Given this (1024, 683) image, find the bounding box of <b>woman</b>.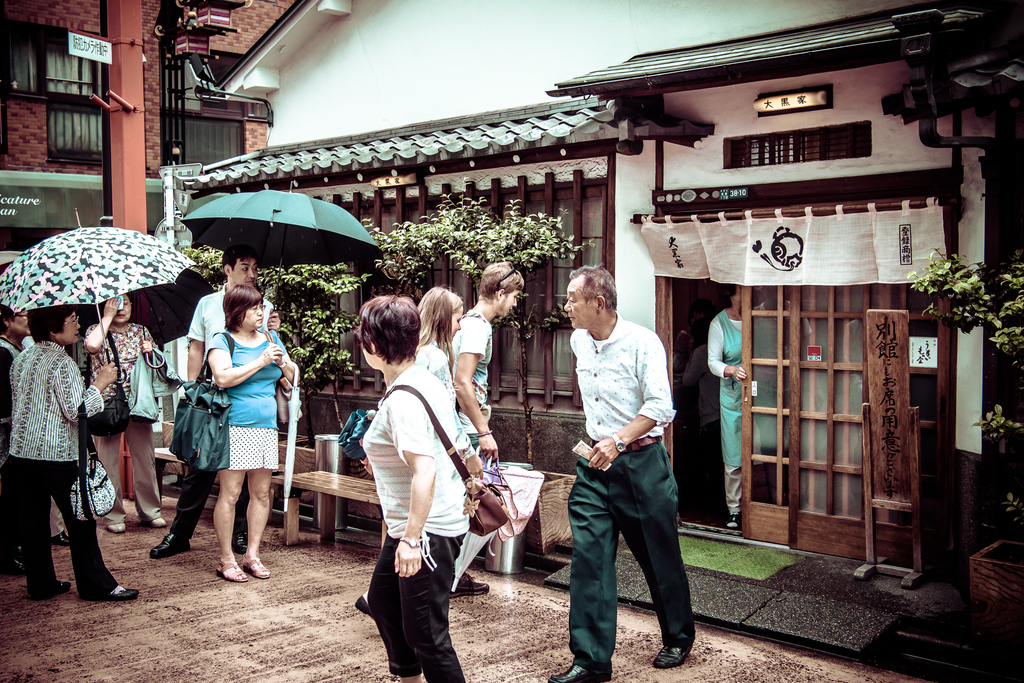
BBox(79, 293, 165, 531).
